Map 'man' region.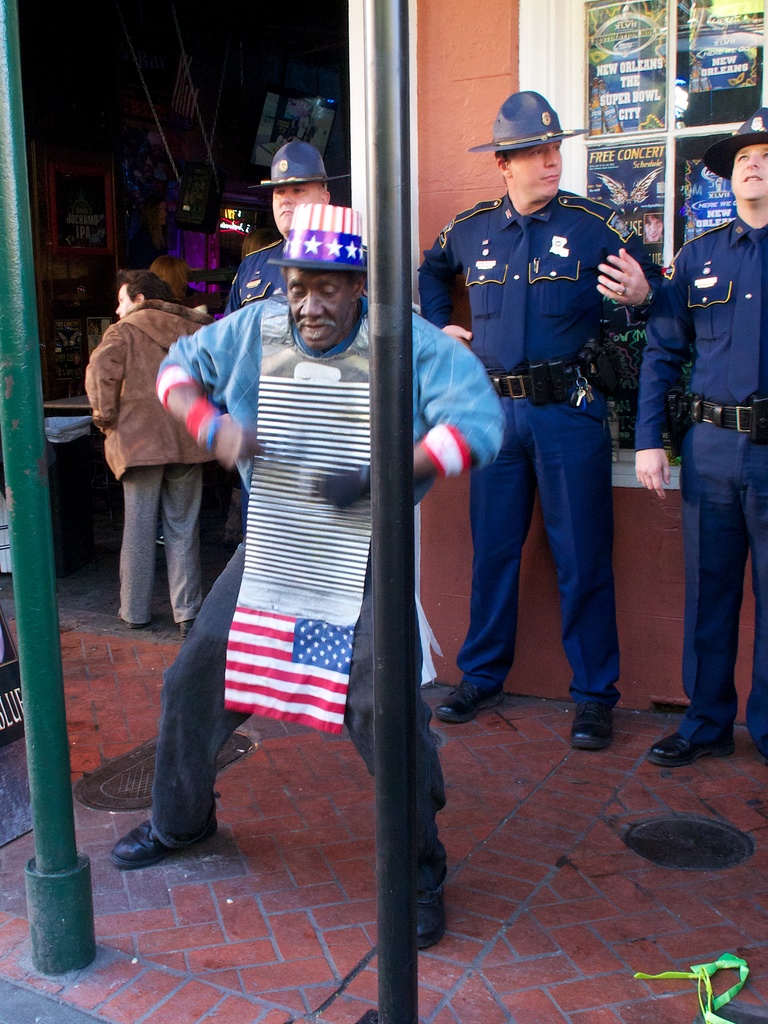
Mapped to x1=415, y1=87, x2=663, y2=750.
